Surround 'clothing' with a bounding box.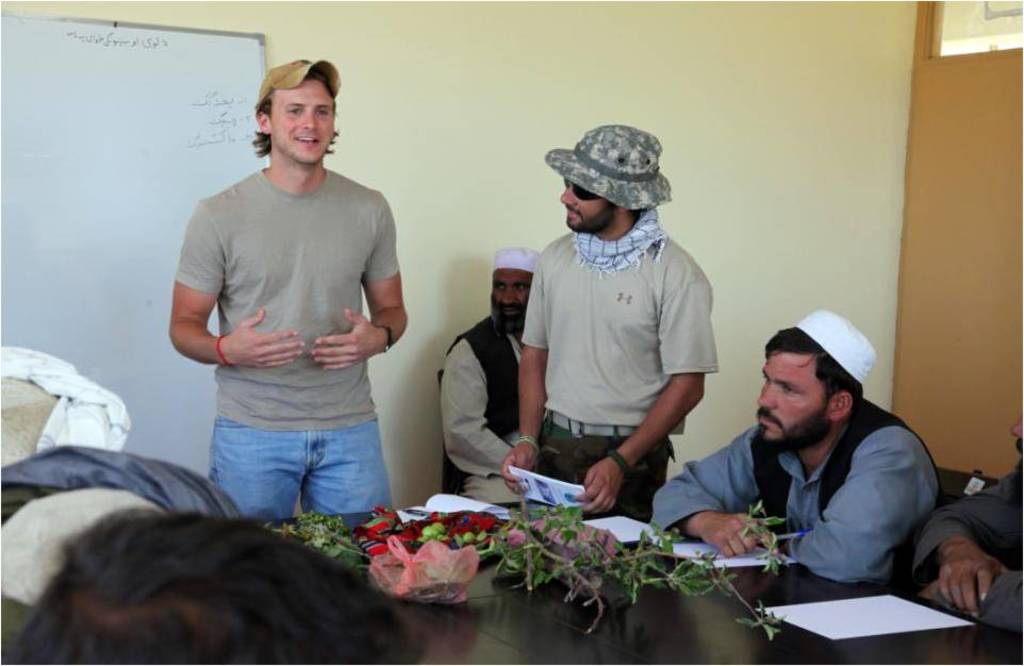
l=522, t=211, r=715, b=518.
